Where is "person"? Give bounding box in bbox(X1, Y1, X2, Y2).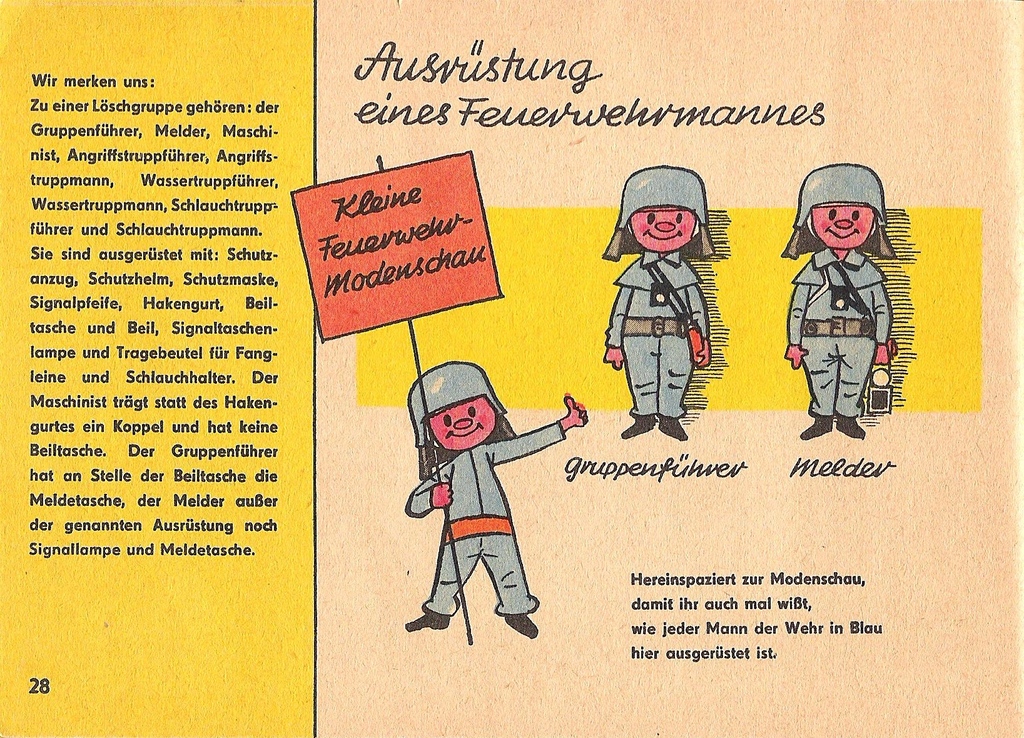
bbox(604, 144, 732, 448).
